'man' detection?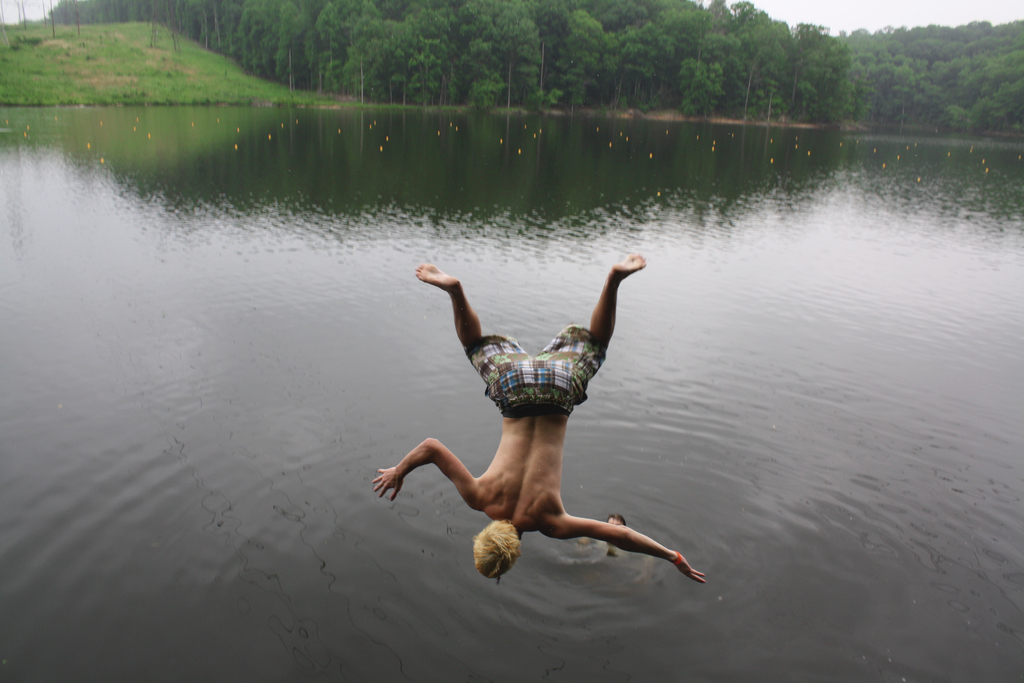
bbox=(578, 511, 648, 591)
